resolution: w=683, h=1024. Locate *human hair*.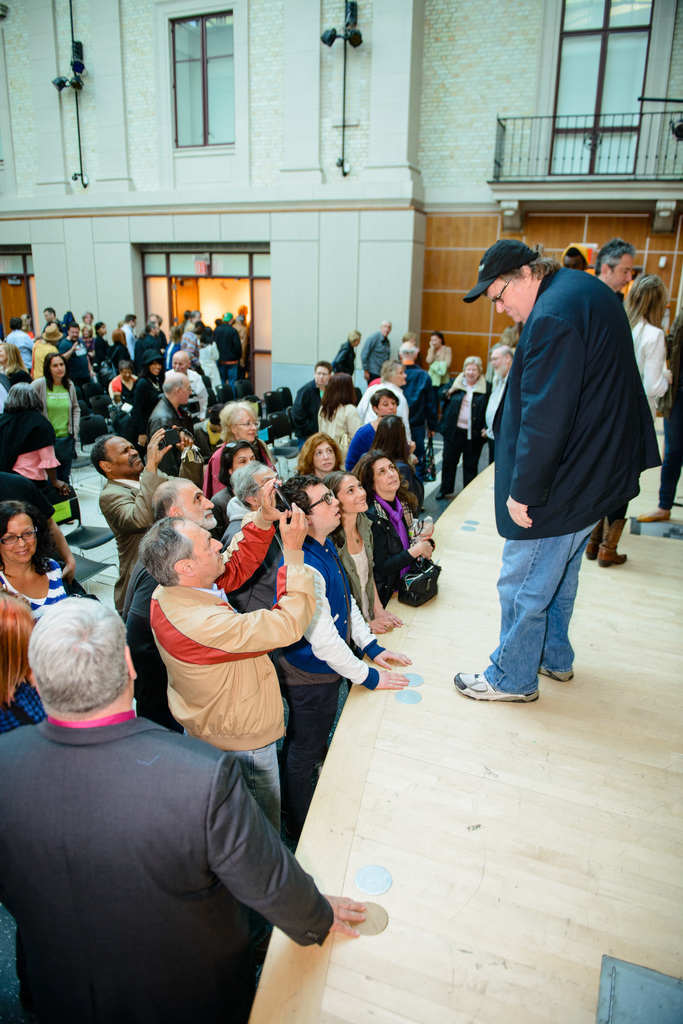
<bbox>369, 388, 399, 410</bbox>.
